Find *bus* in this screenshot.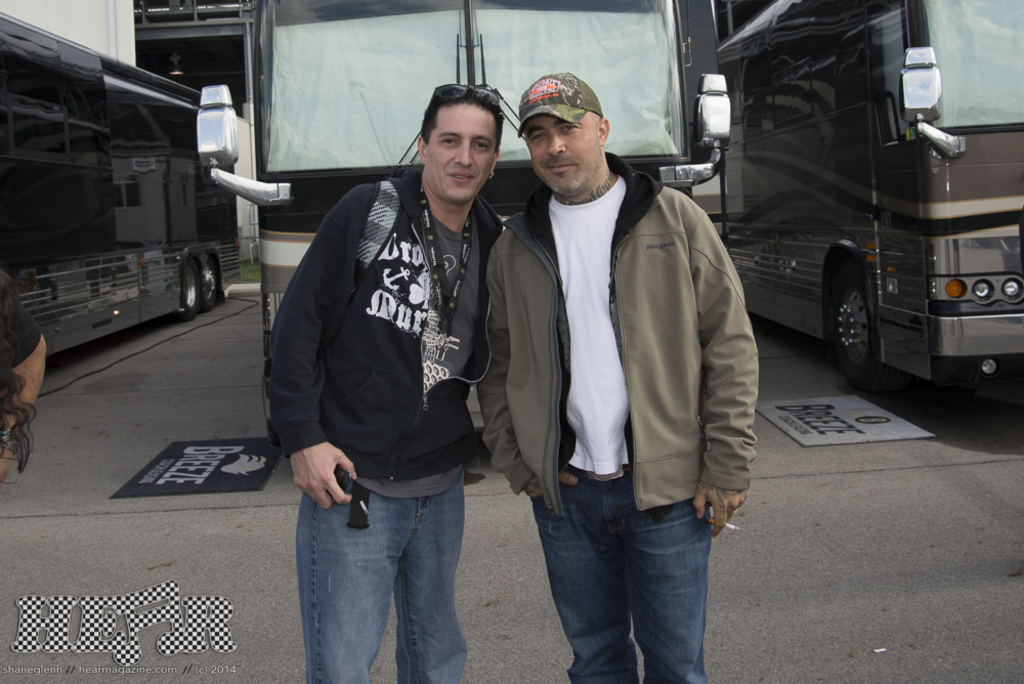
The bounding box for *bus* is (x1=196, y1=0, x2=735, y2=447).
